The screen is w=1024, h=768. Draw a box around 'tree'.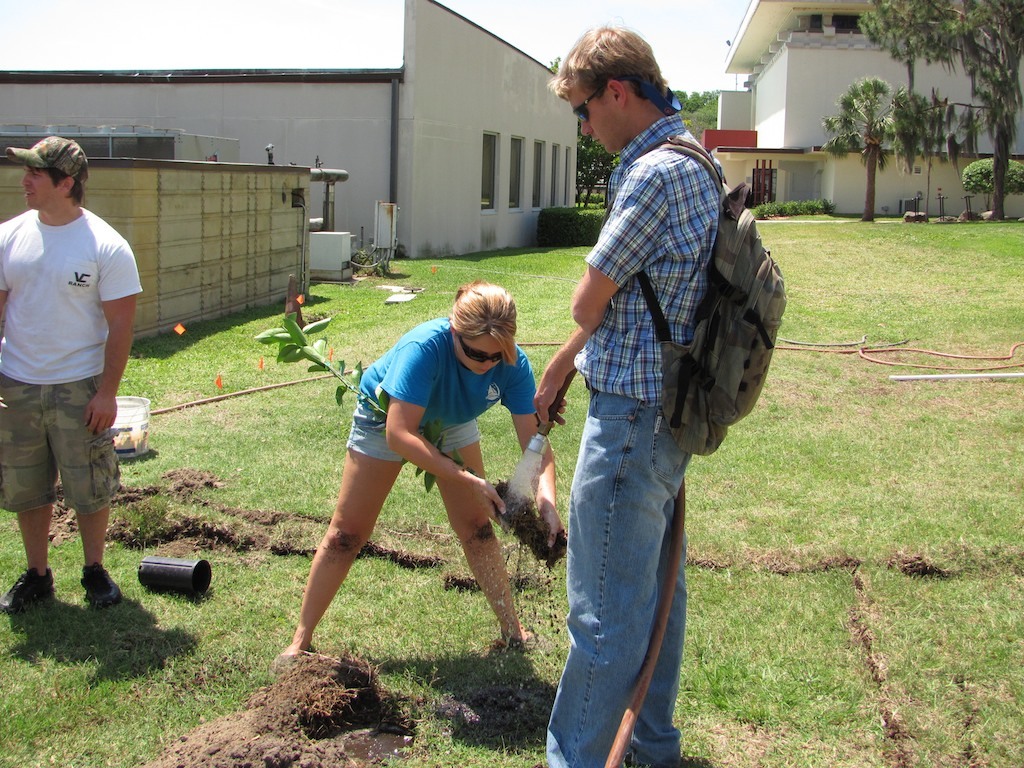
BBox(822, 0, 1023, 222).
